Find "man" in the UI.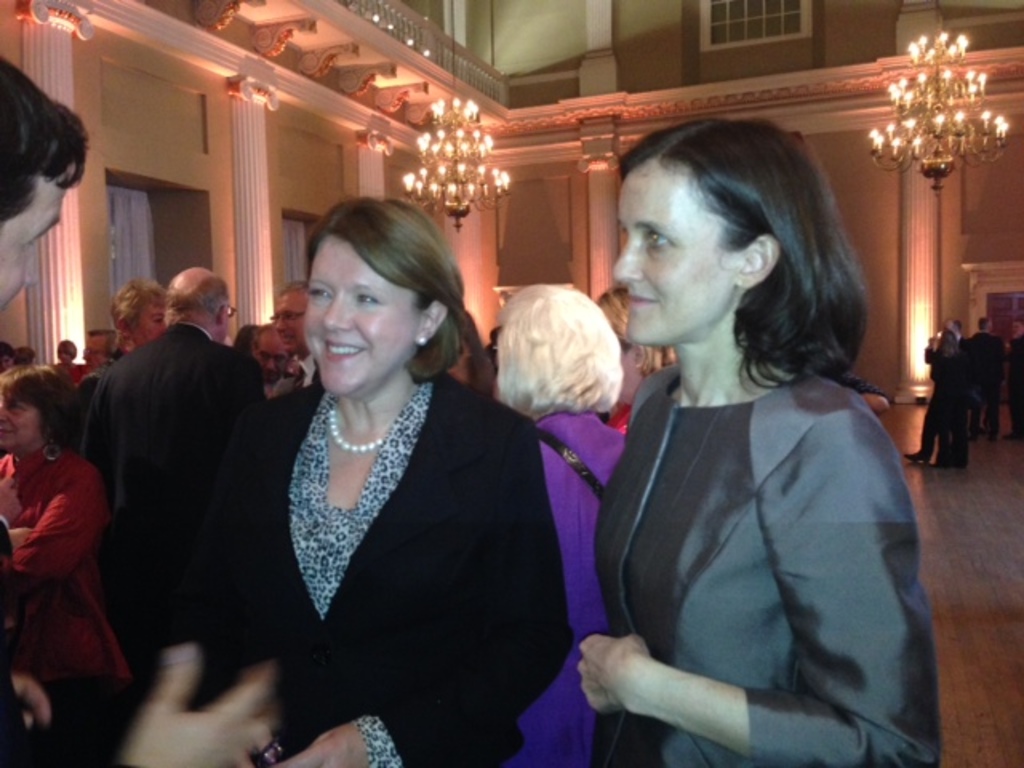
UI element at rect(270, 283, 326, 395).
